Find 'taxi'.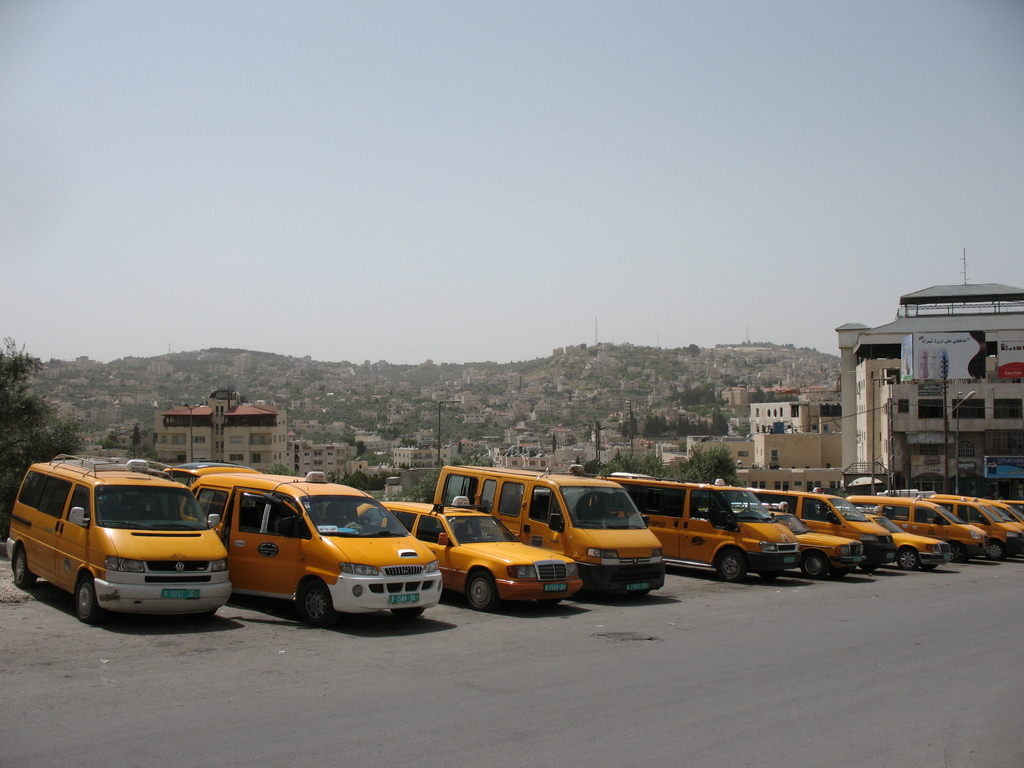
986:500:1023:524.
